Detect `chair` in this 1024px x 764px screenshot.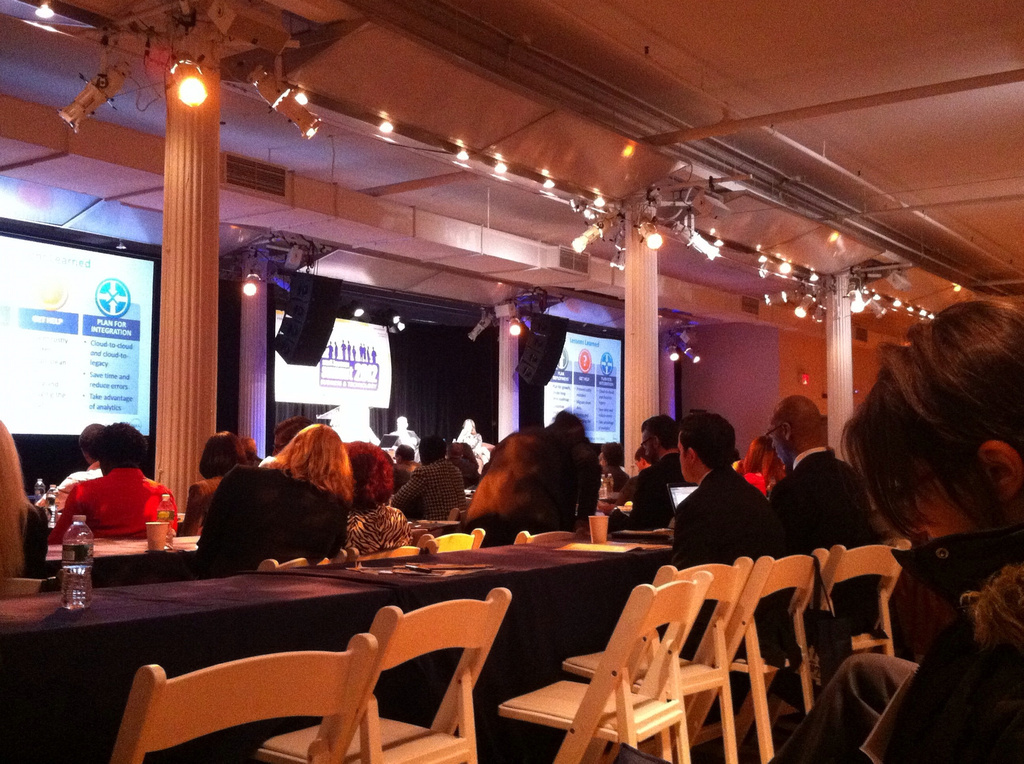
Detection: <region>781, 542, 908, 666</region>.
